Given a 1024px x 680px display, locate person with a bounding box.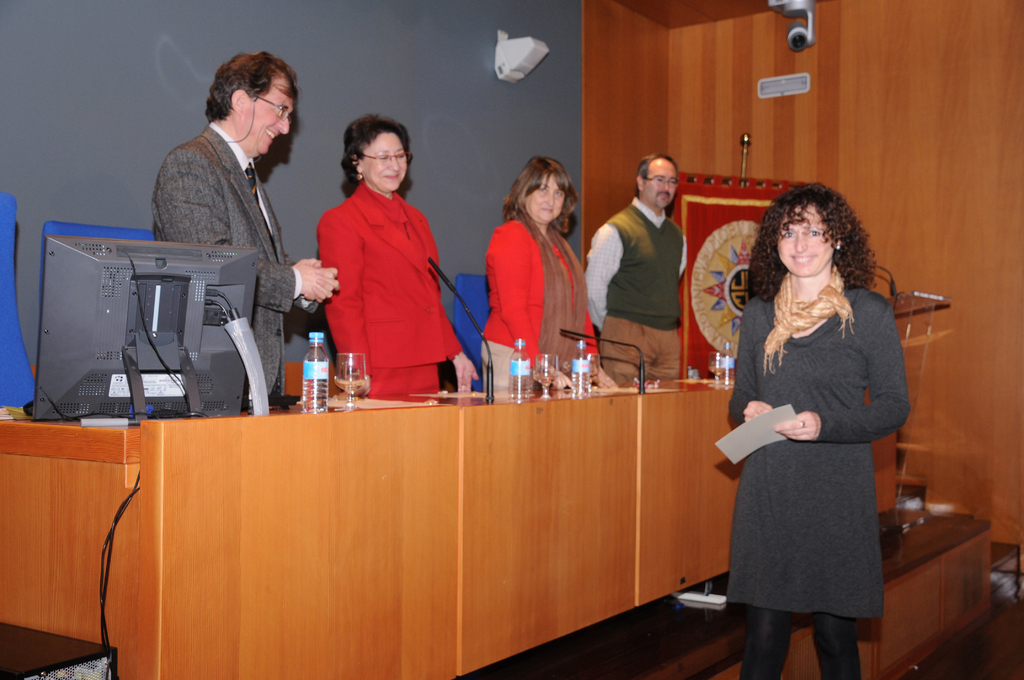
Located: [300, 107, 463, 407].
